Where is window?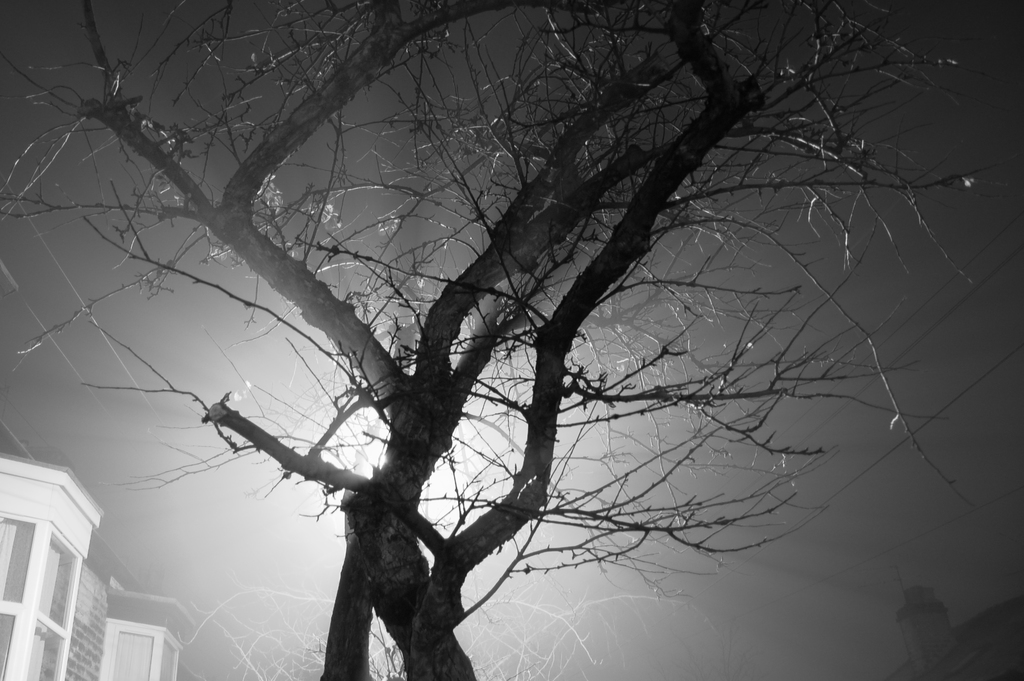
bbox=(0, 510, 31, 612).
